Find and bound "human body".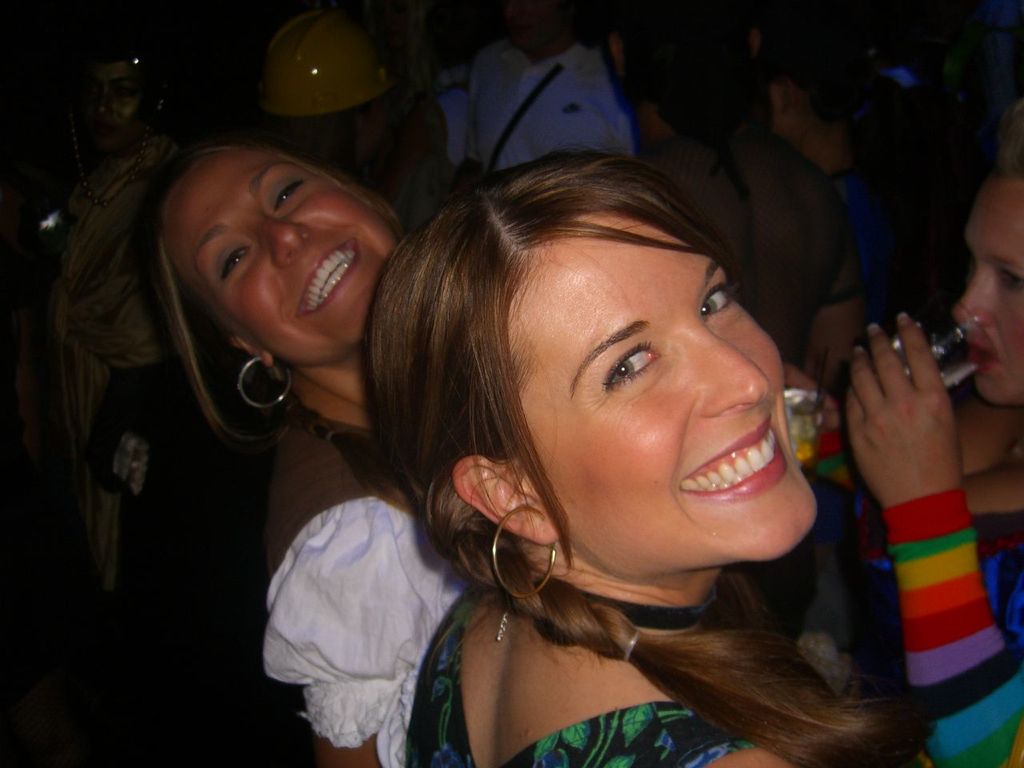
Bound: 146:130:460:767.
